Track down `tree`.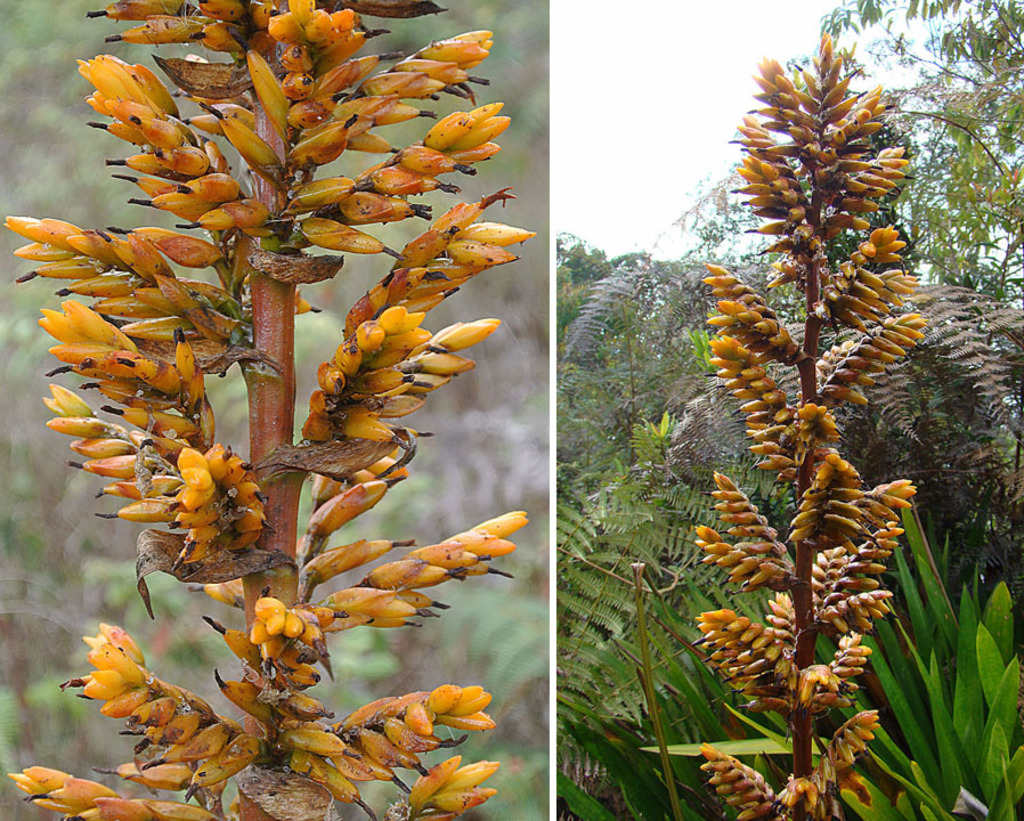
Tracked to locate(657, 27, 960, 697).
